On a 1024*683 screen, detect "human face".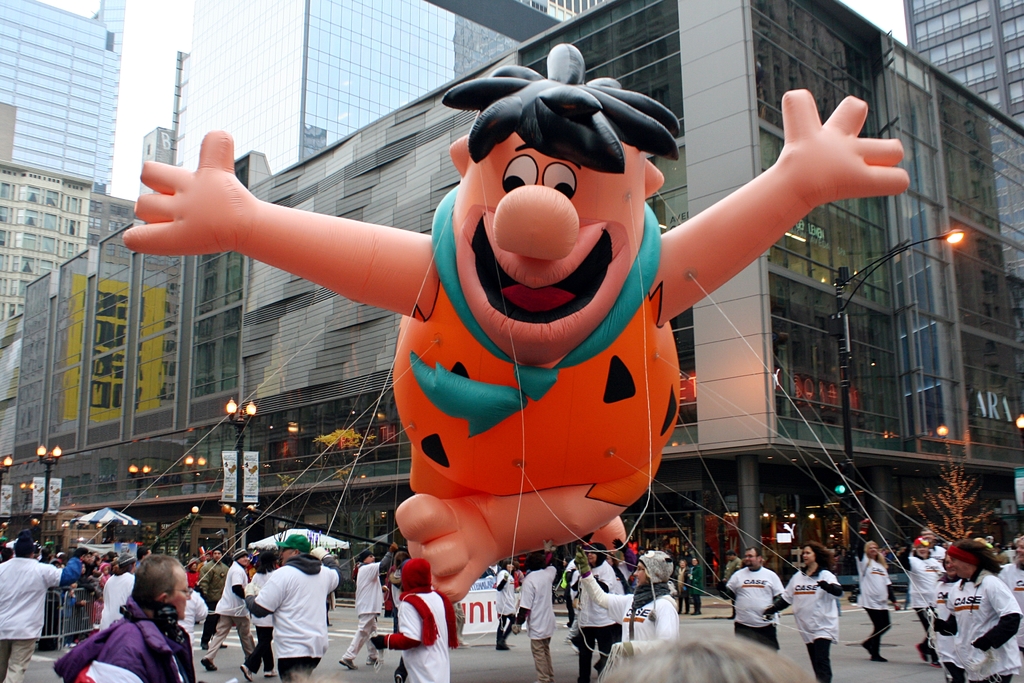
l=680, t=559, r=686, b=568.
